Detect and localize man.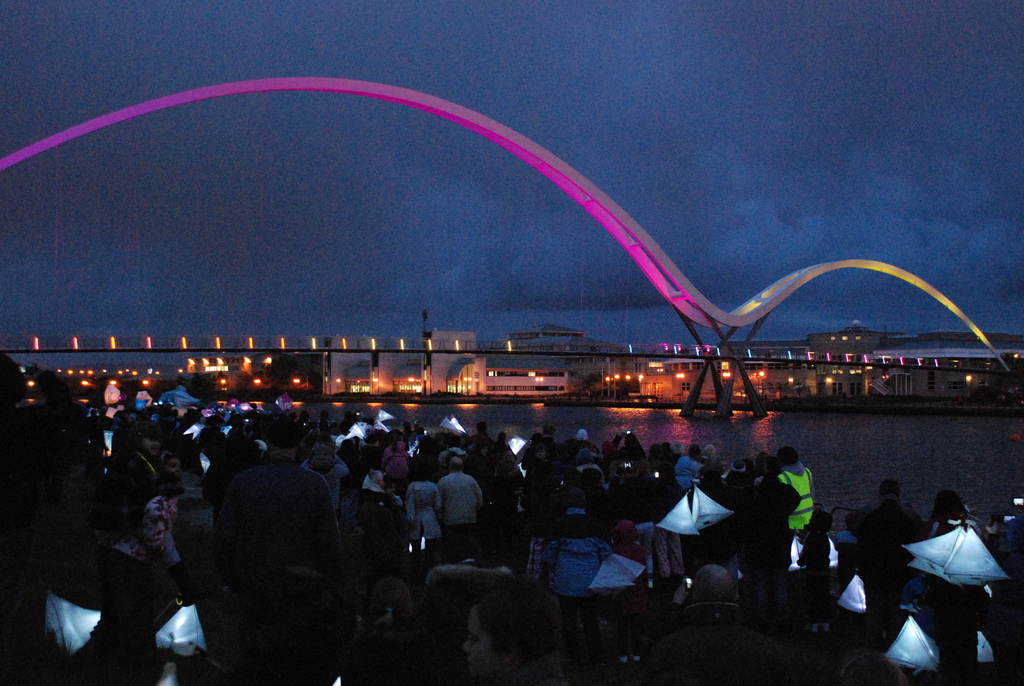
Localized at detection(300, 446, 346, 526).
